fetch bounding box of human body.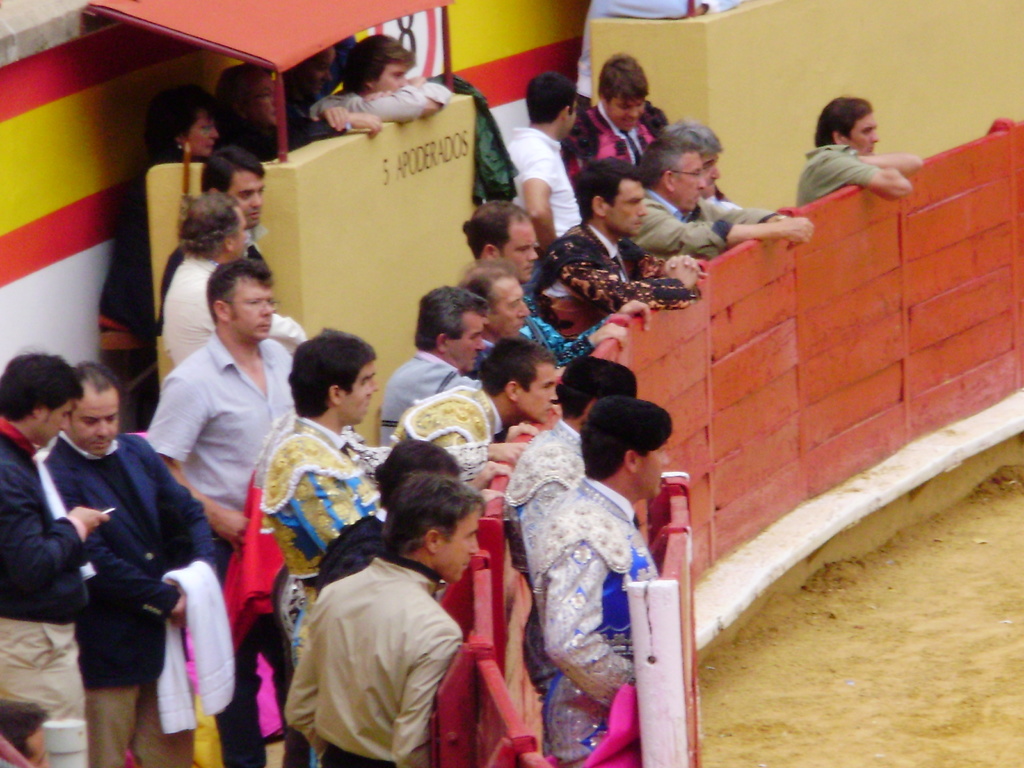
Bbox: box=[377, 340, 559, 472].
